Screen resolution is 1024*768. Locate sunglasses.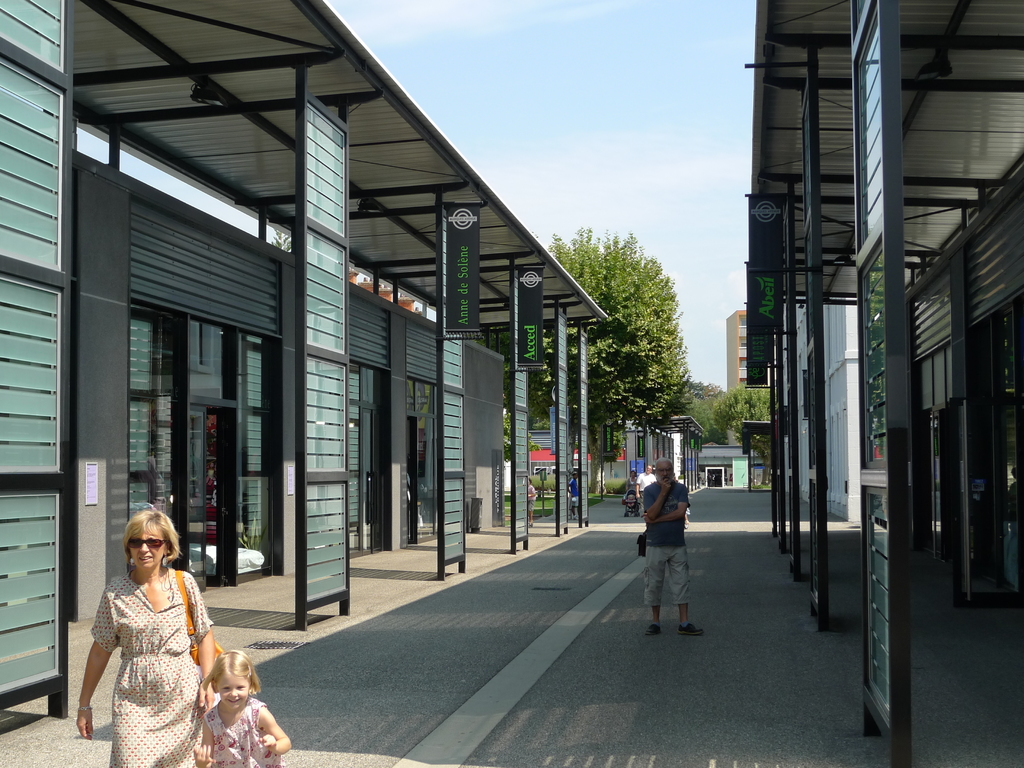
125:537:170:549.
